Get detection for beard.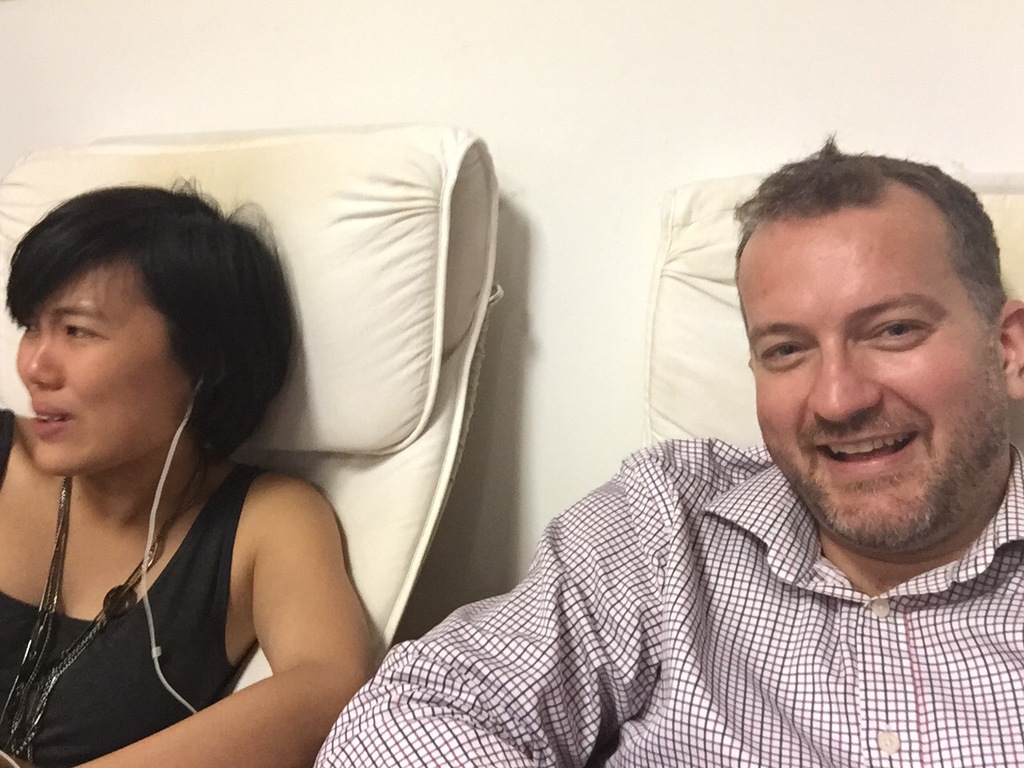
Detection: select_region(761, 395, 1008, 550).
